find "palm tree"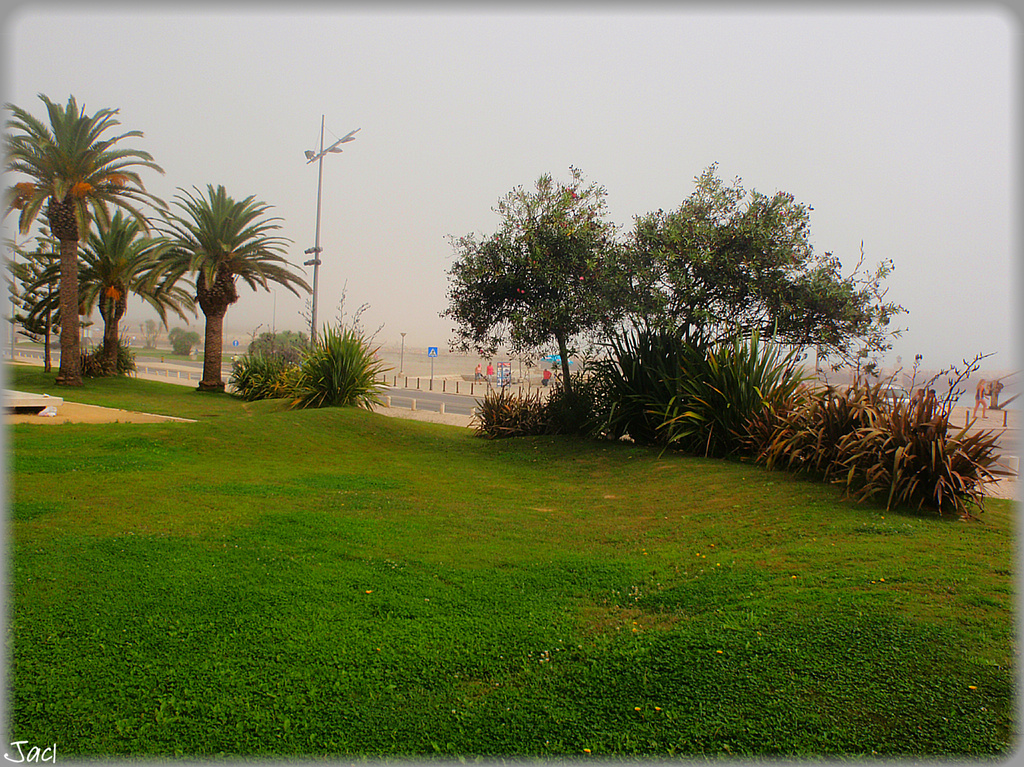
<region>146, 187, 293, 401</region>
